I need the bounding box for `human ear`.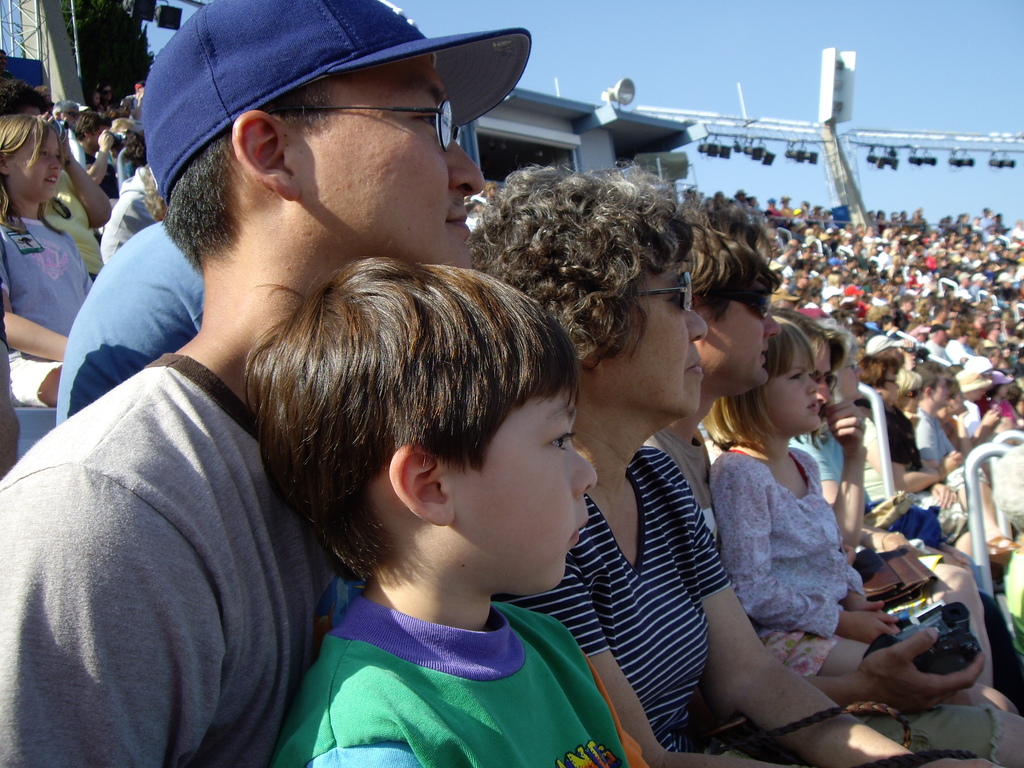
Here it is: box=[573, 321, 600, 371].
